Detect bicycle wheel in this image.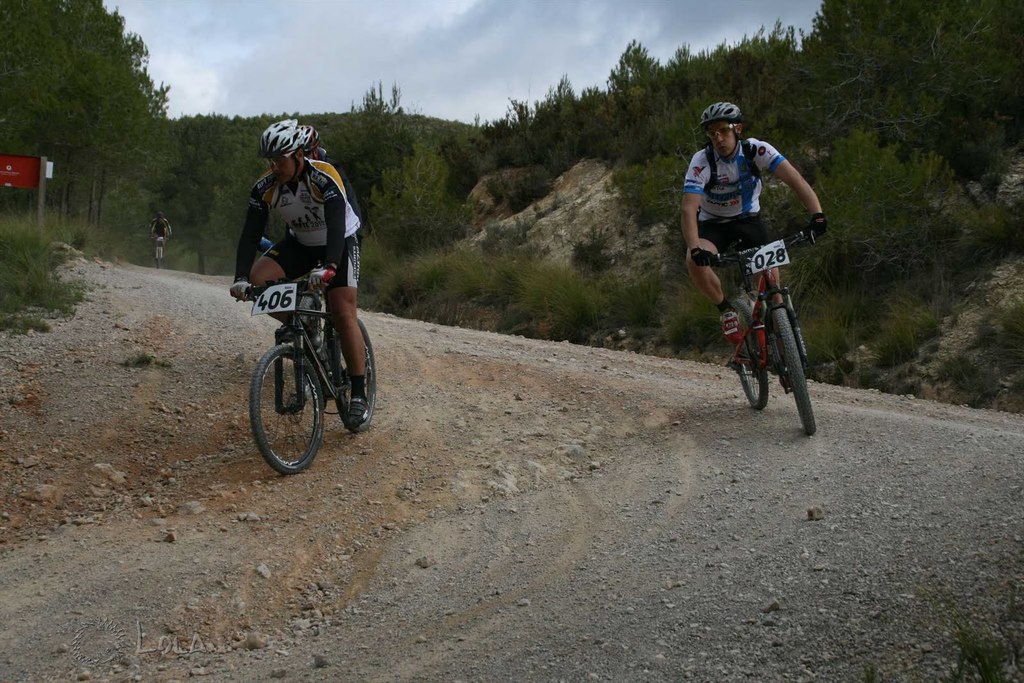
Detection: locate(769, 309, 819, 436).
